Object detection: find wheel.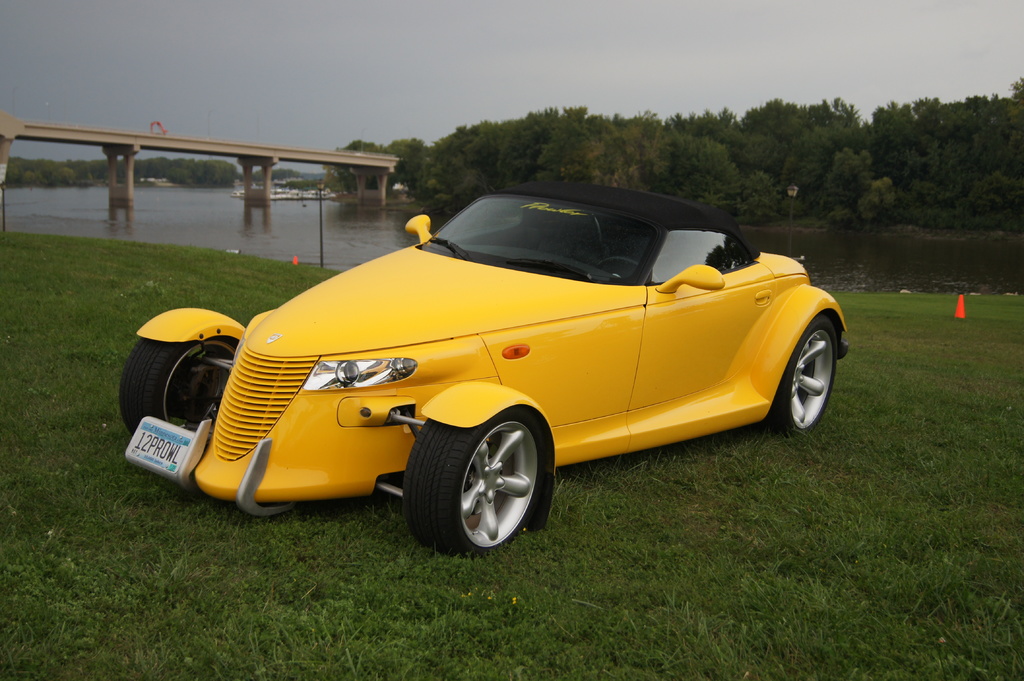
[415,413,554,550].
